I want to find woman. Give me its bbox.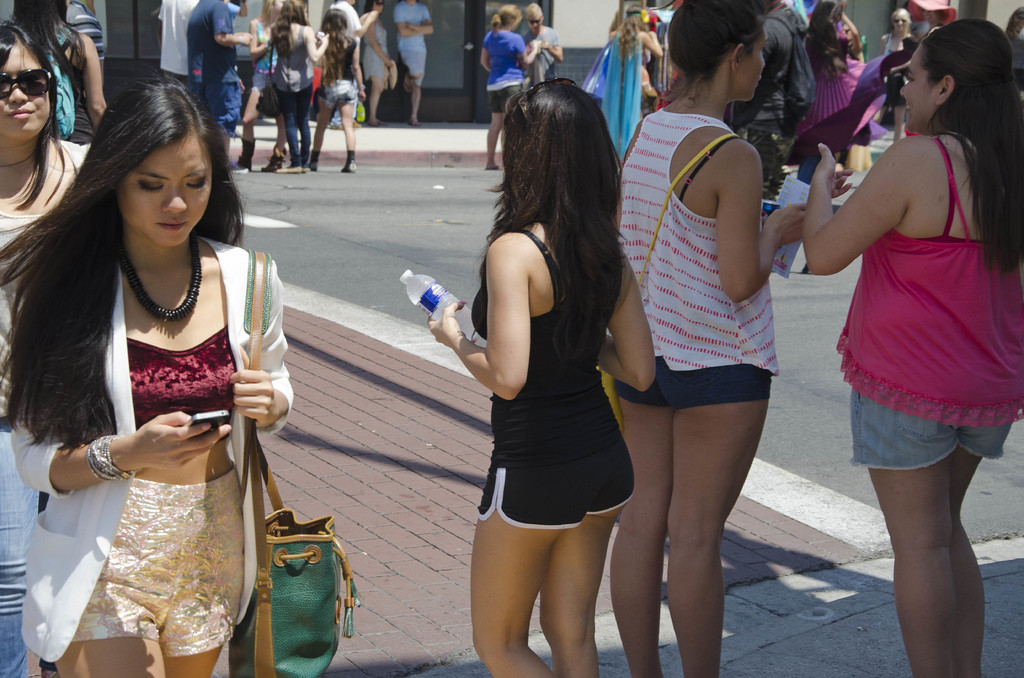
BBox(612, 0, 810, 677).
